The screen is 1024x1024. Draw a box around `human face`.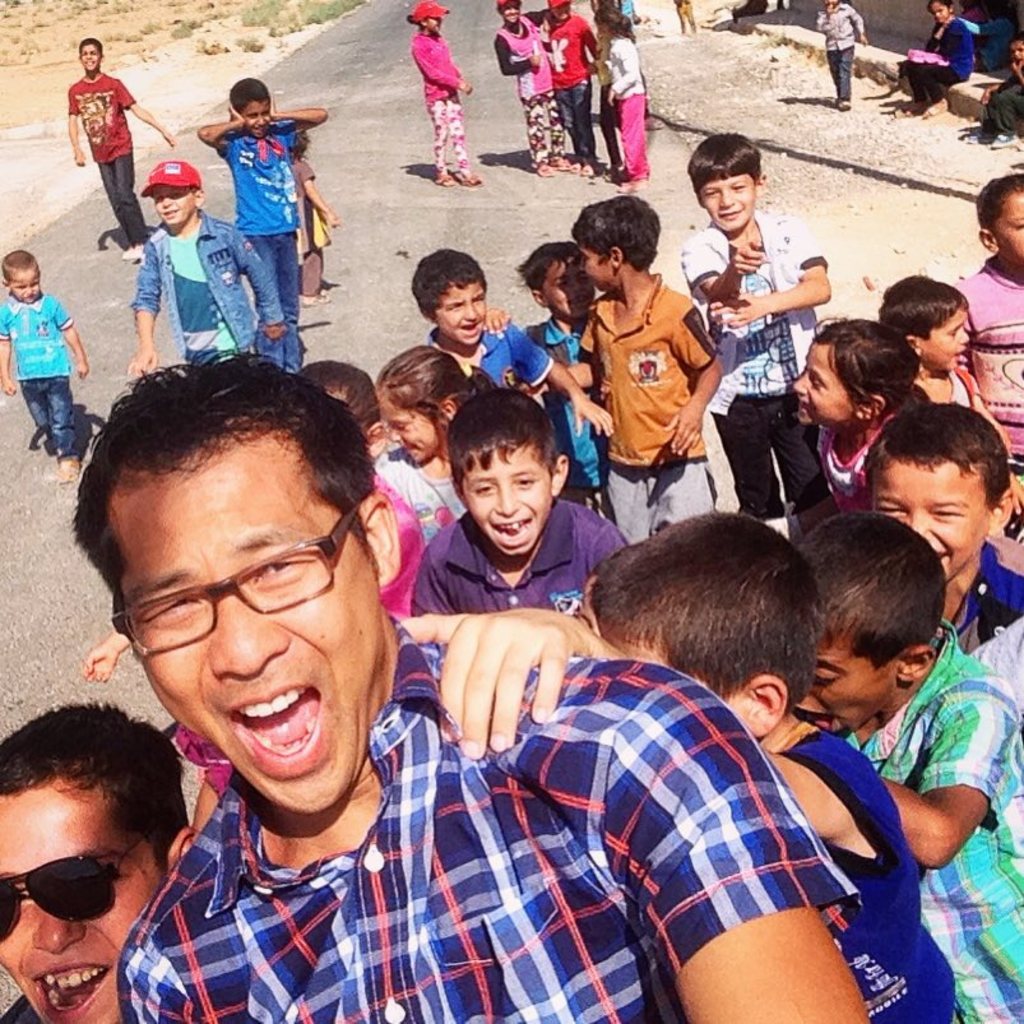
510/9/511/15.
